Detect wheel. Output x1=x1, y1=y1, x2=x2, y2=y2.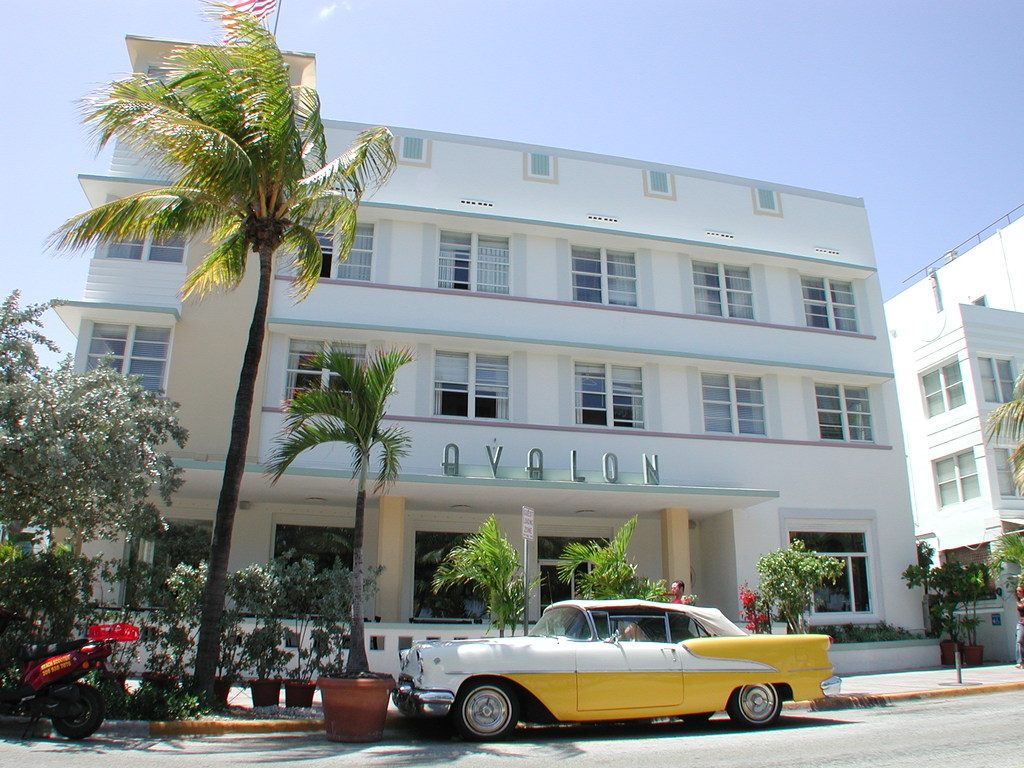
x1=732, y1=682, x2=794, y2=732.
